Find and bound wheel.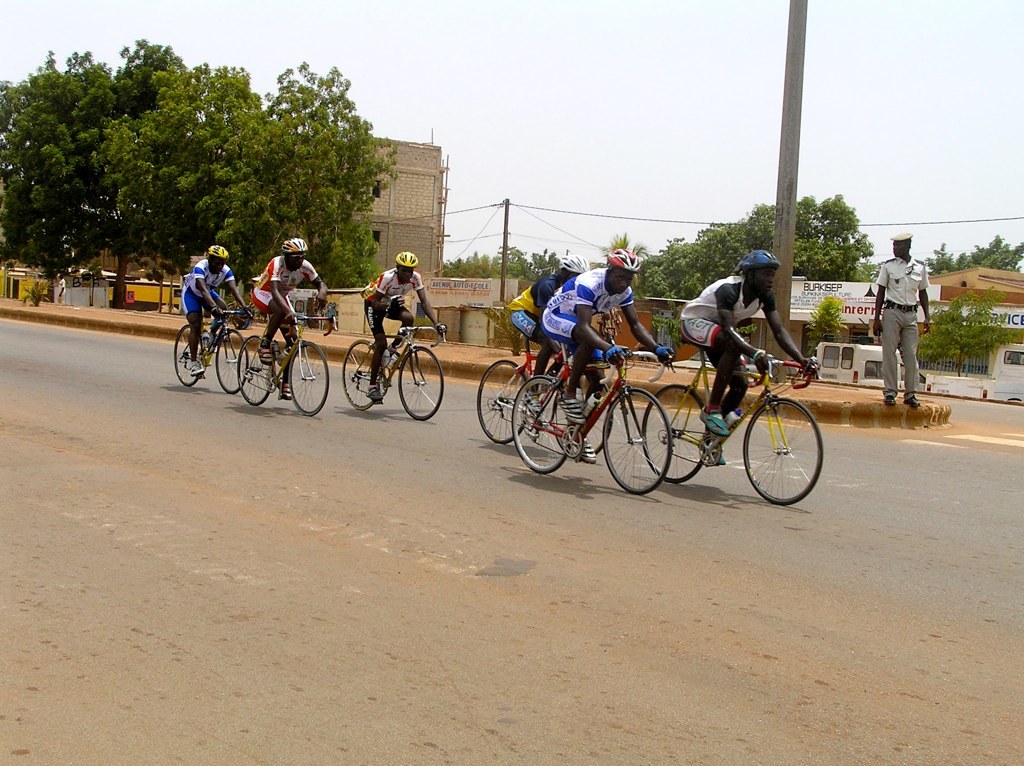
Bound: region(553, 401, 612, 454).
